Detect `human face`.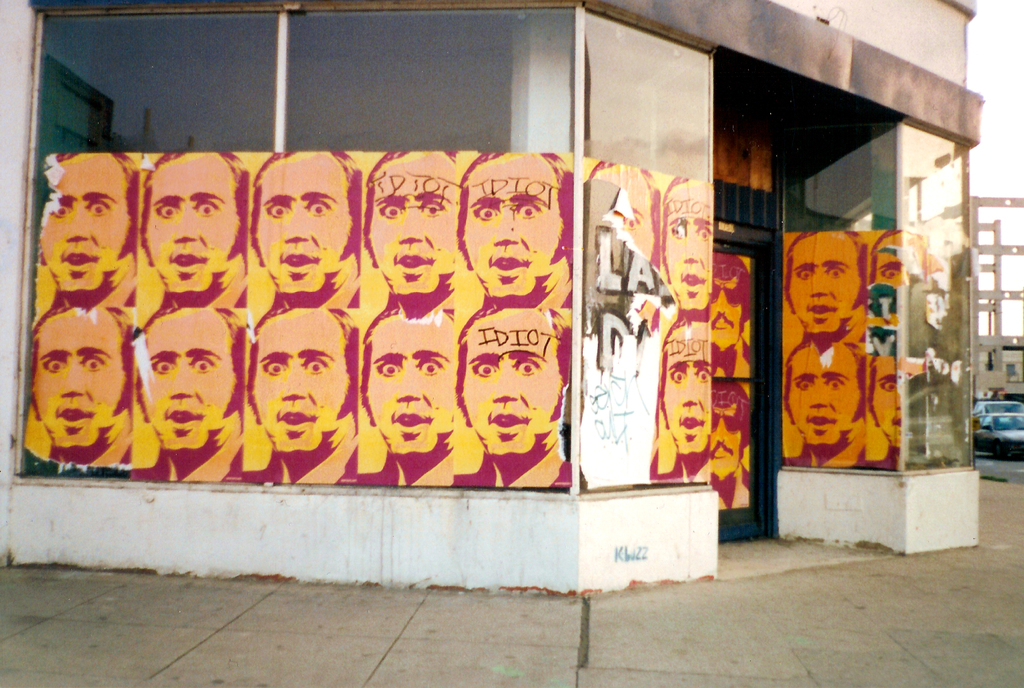
Detected at <box>713,276,740,351</box>.
